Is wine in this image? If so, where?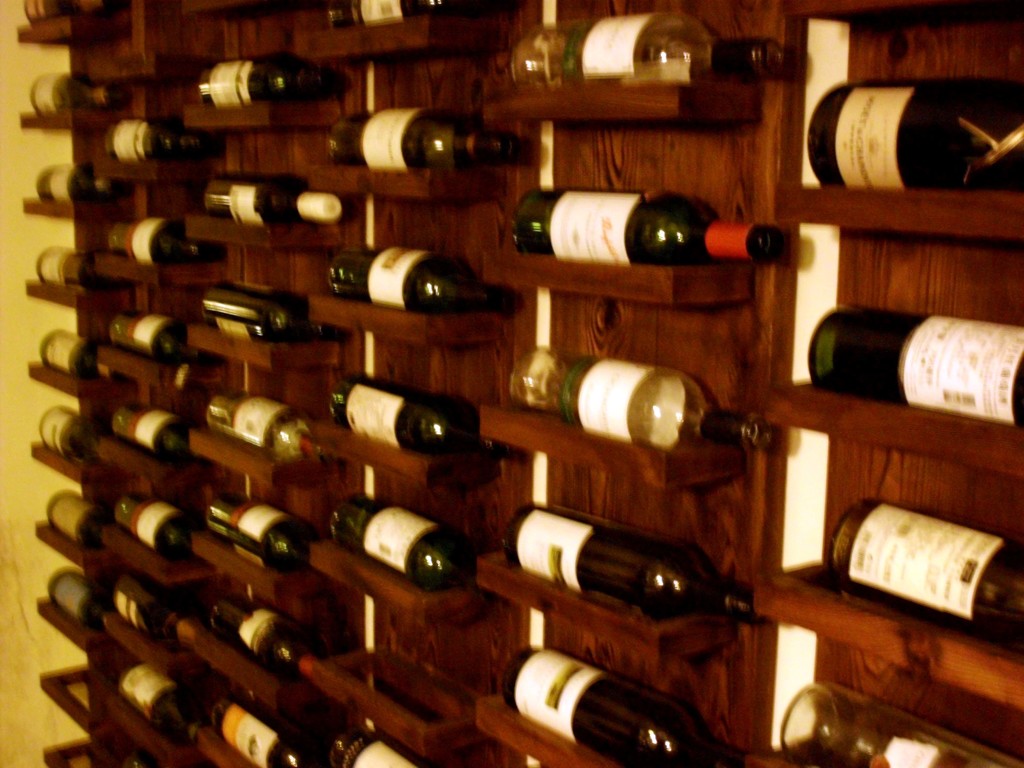
Yes, at x1=808 y1=303 x2=1023 y2=427.
